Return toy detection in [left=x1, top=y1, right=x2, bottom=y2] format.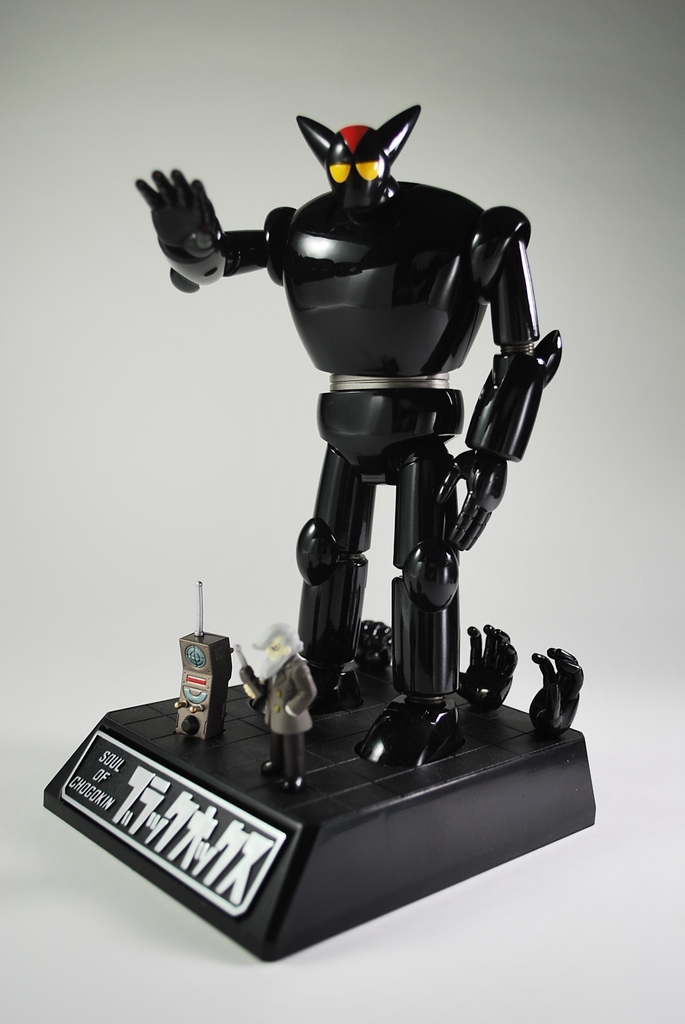
[left=233, top=624, right=317, bottom=792].
